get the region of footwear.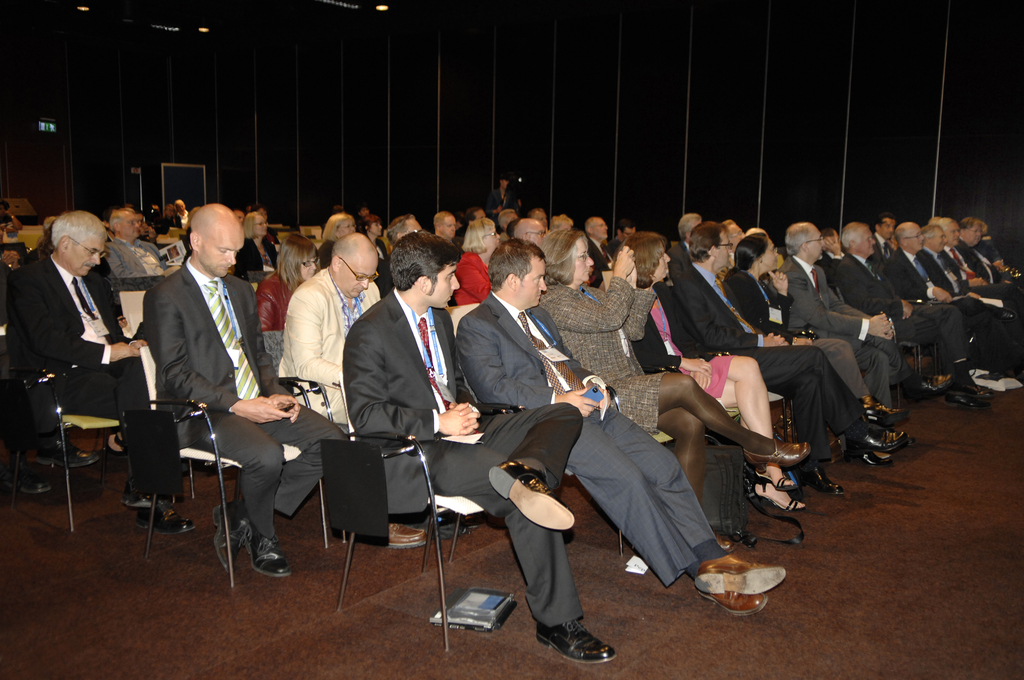
[490, 458, 577, 533].
